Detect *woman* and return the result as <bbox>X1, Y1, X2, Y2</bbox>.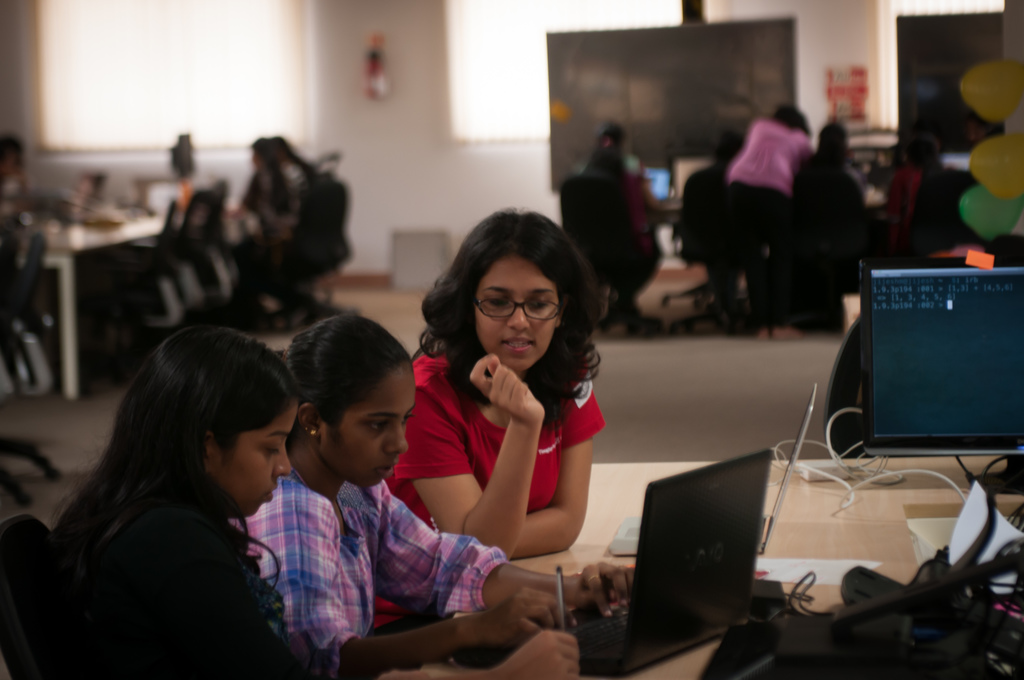
<bbox>237, 134, 303, 300</bbox>.
